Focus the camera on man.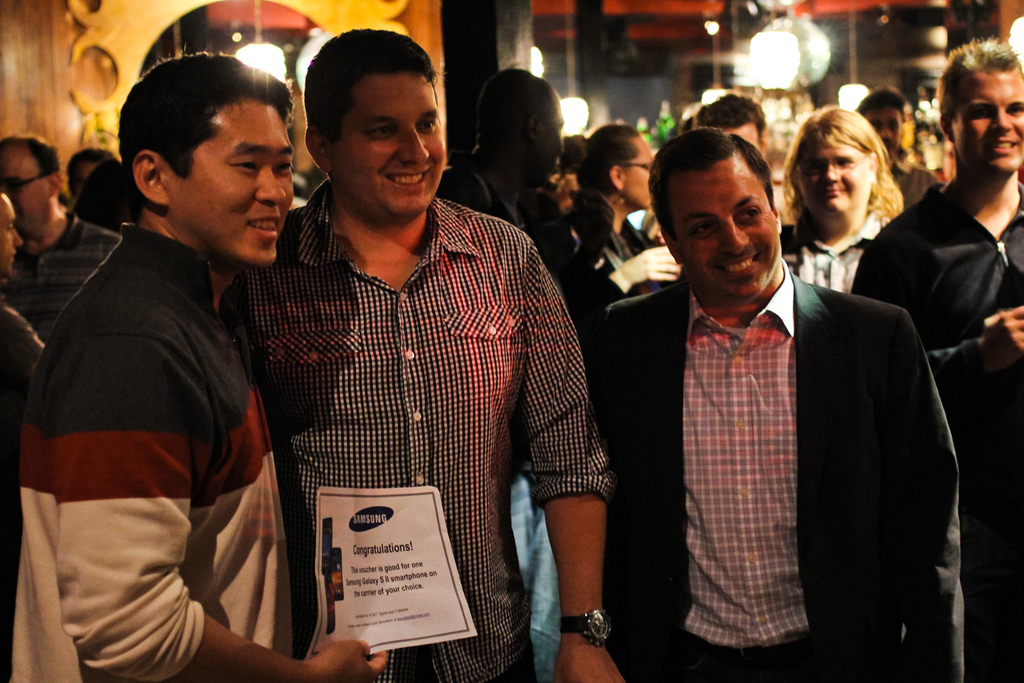
Focus region: 0, 45, 397, 682.
